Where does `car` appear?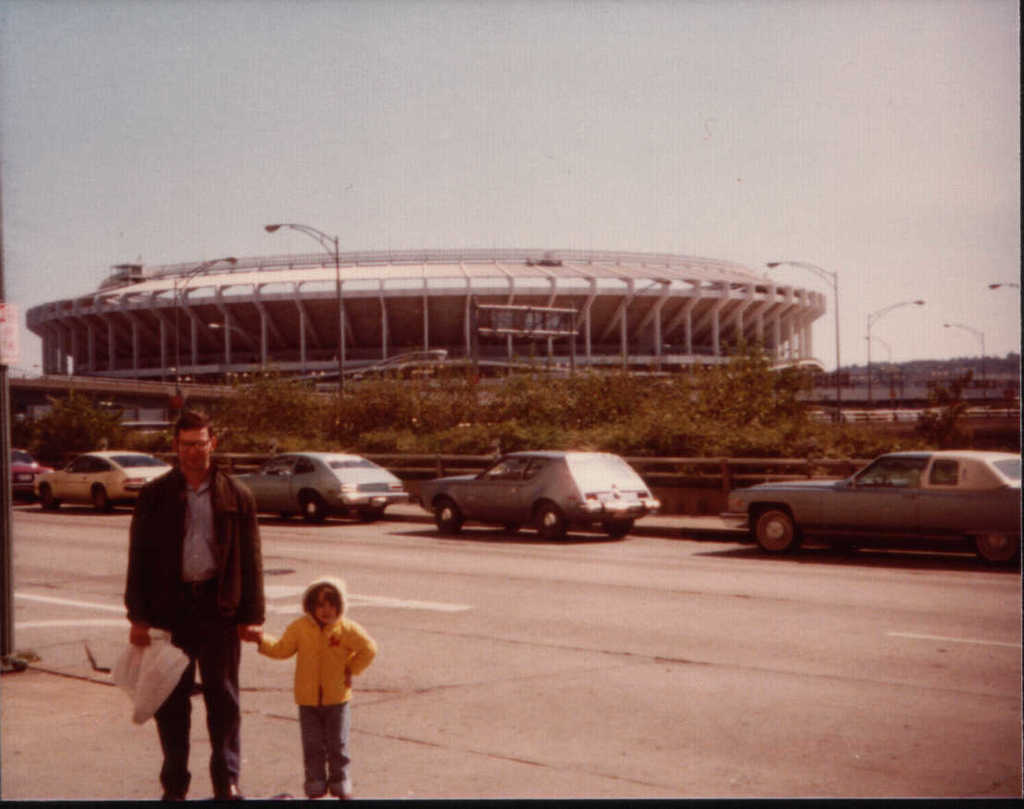
Appears at [left=8, top=444, right=57, bottom=503].
